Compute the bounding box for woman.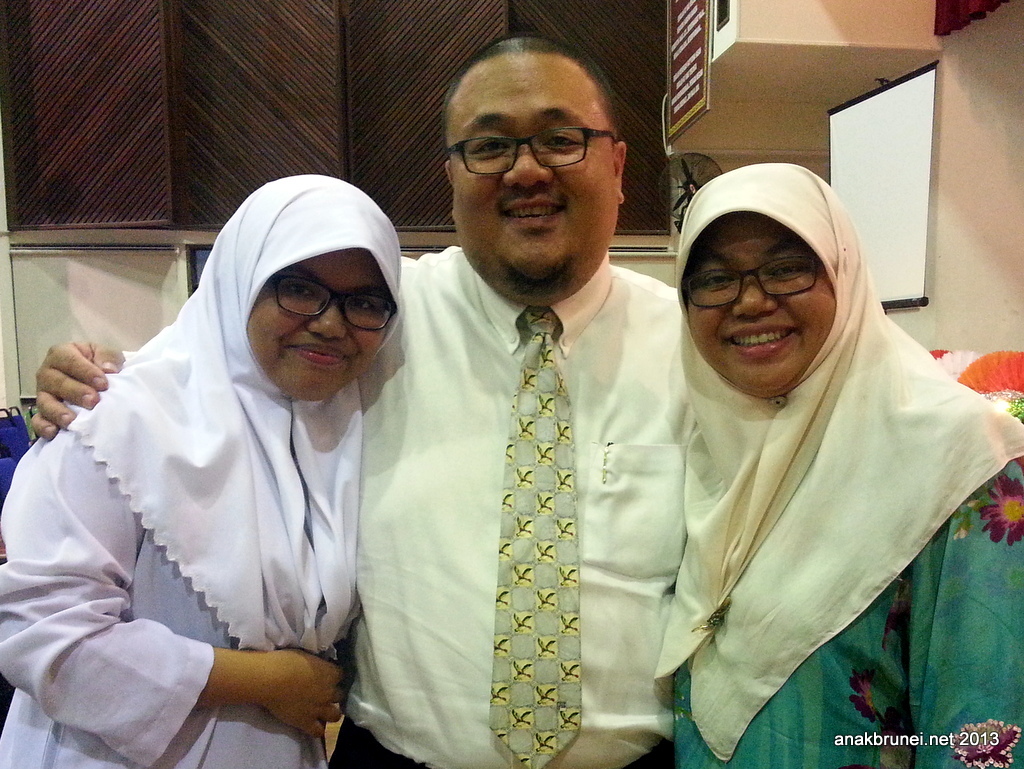
610,129,974,768.
